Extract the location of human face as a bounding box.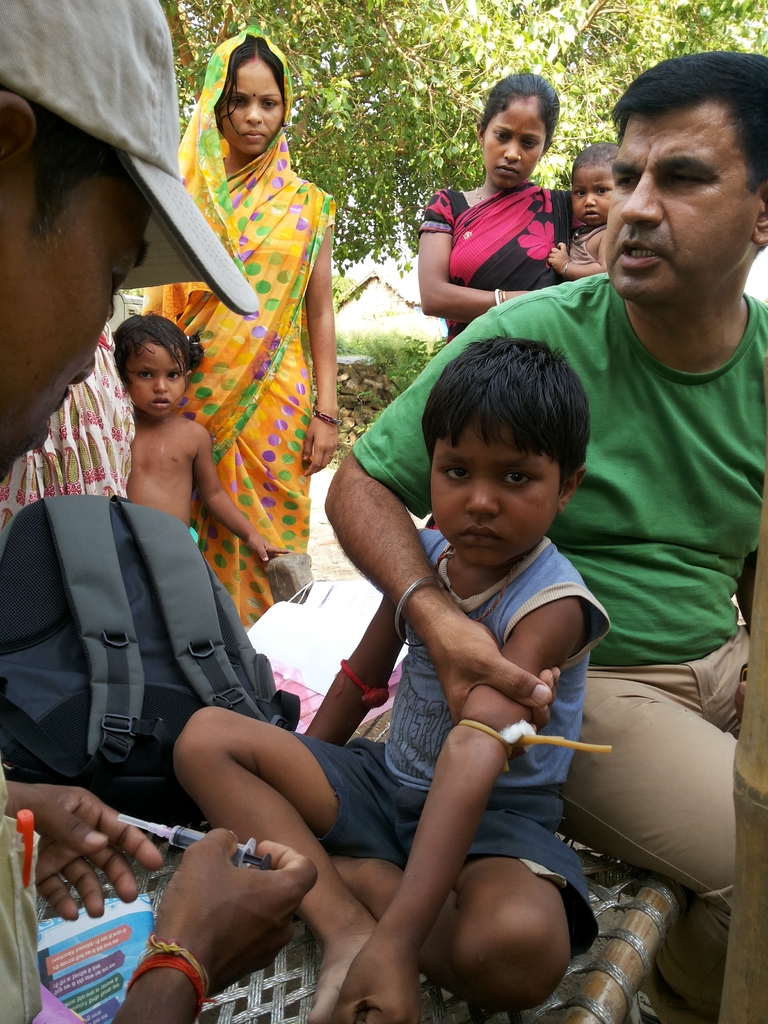
<region>0, 161, 157, 466</region>.
